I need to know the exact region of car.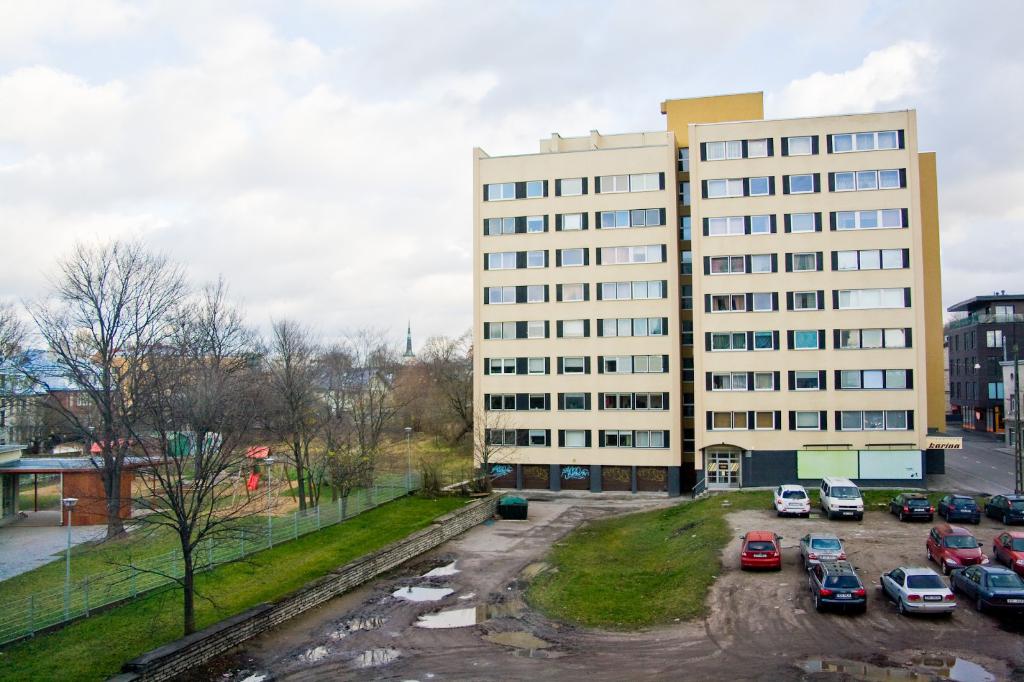
Region: left=938, top=493, right=980, bottom=525.
